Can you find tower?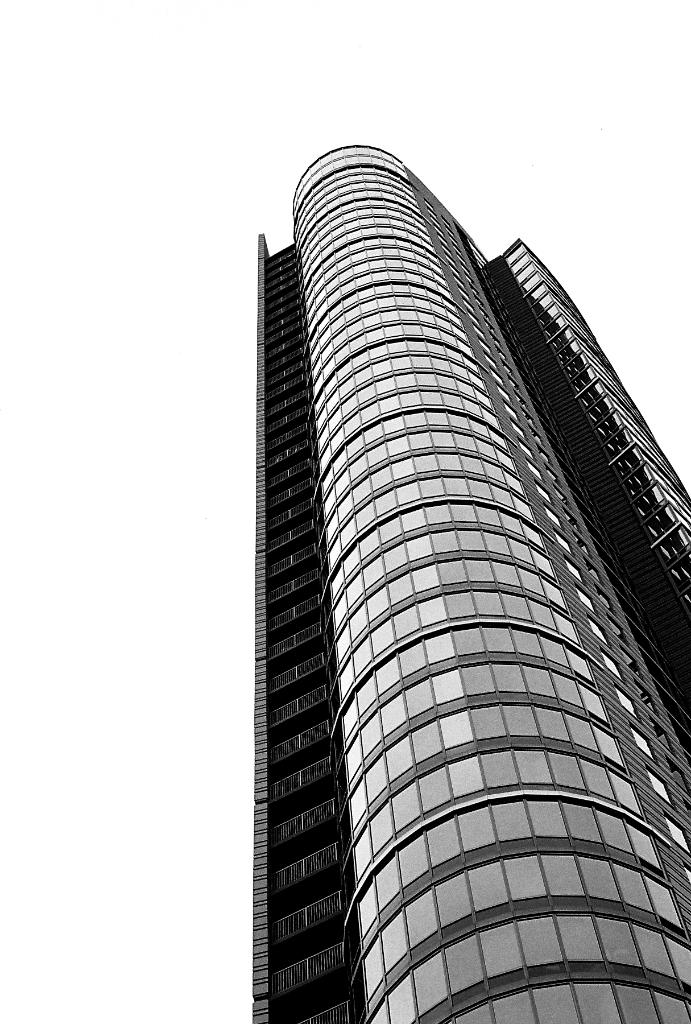
Yes, bounding box: [x1=256, y1=138, x2=690, y2=1023].
